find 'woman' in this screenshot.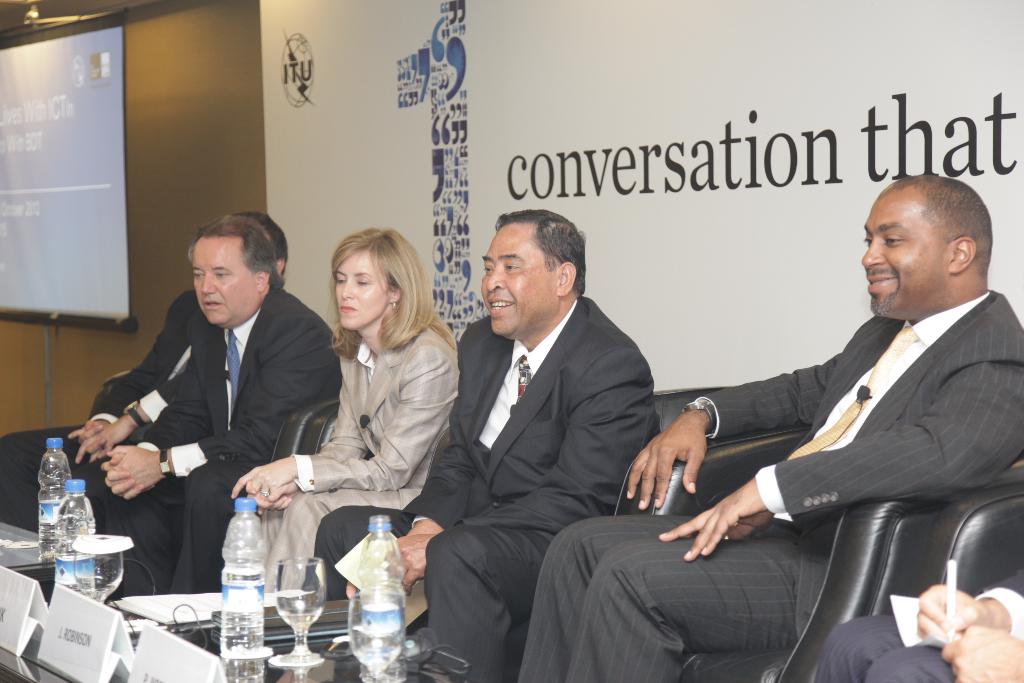
The bounding box for 'woman' is 228/229/458/594.
